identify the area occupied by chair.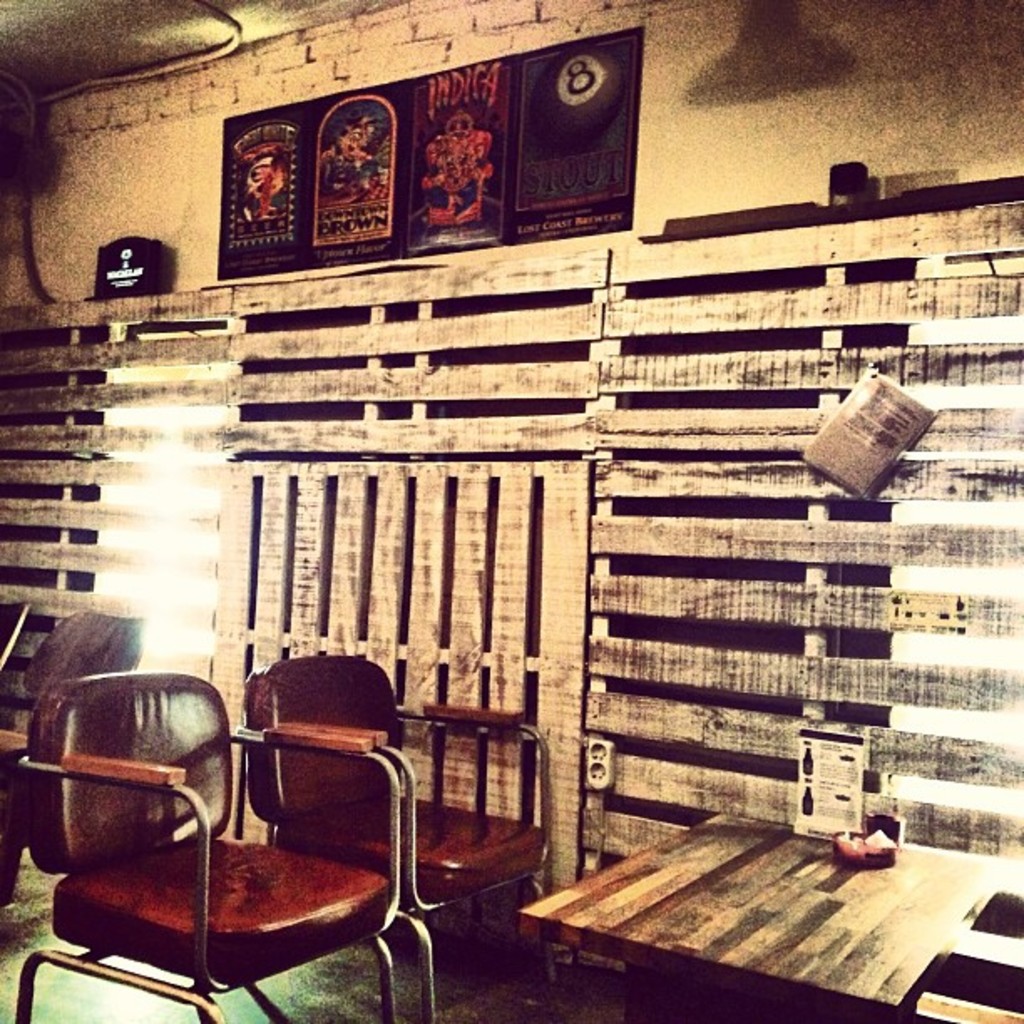
Area: {"left": 8, "top": 671, "right": 410, "bottom": 1021}.
